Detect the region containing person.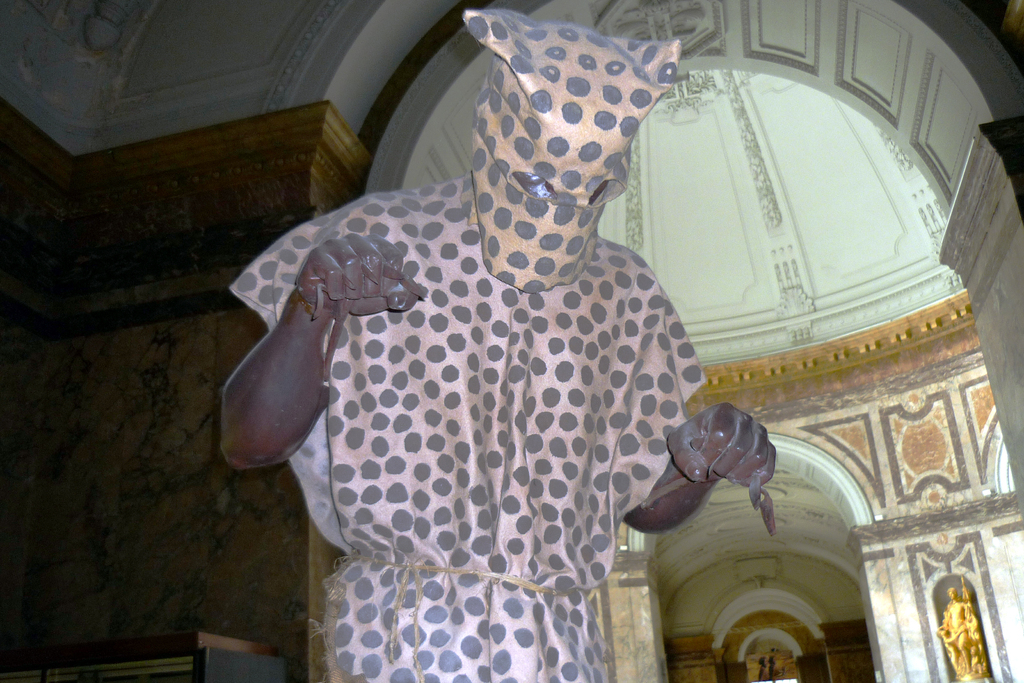
945,588,971,671.
